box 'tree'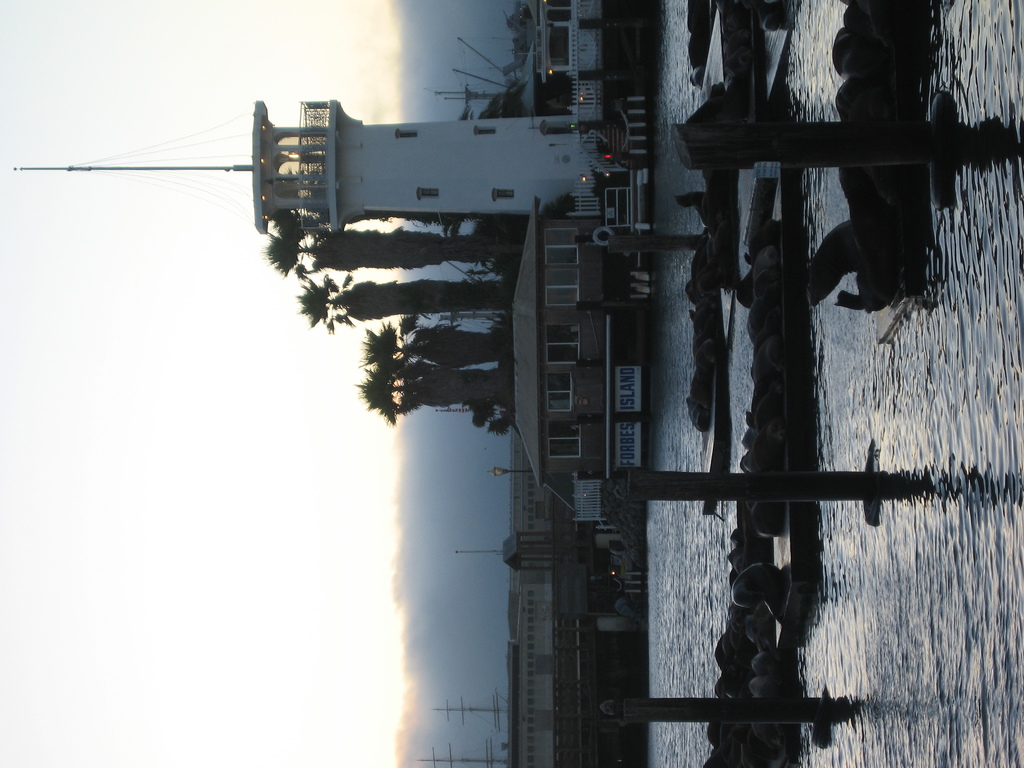
292/276/515/335
